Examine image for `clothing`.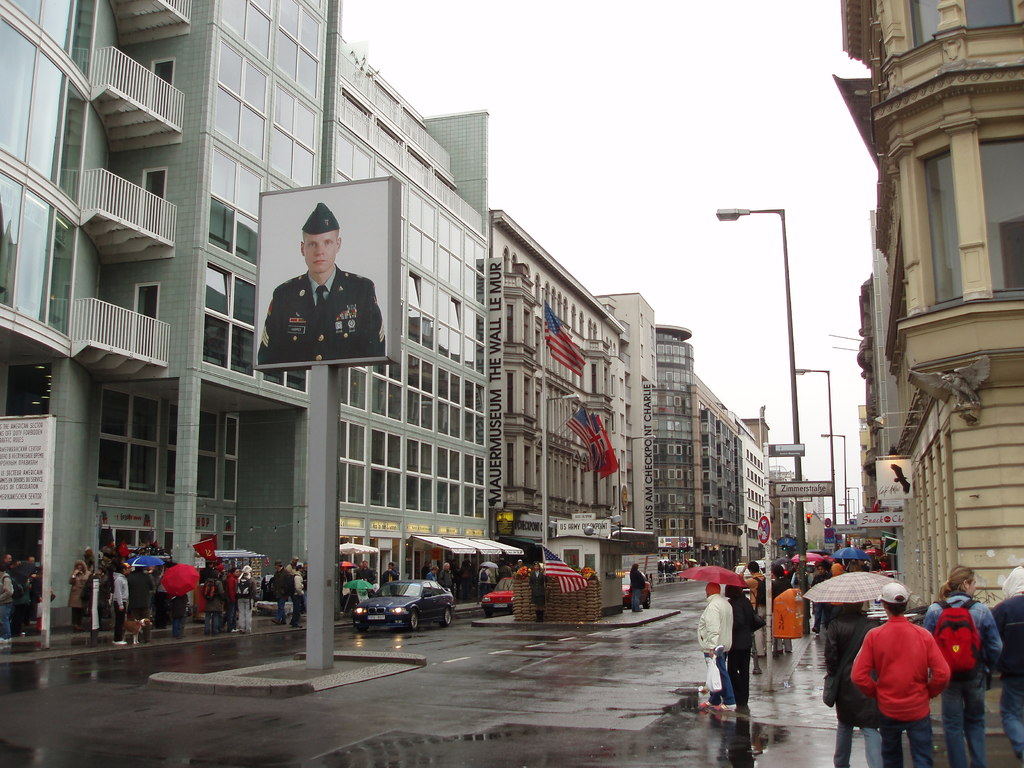
Examination result: locate(790, 566, 813, 603).
